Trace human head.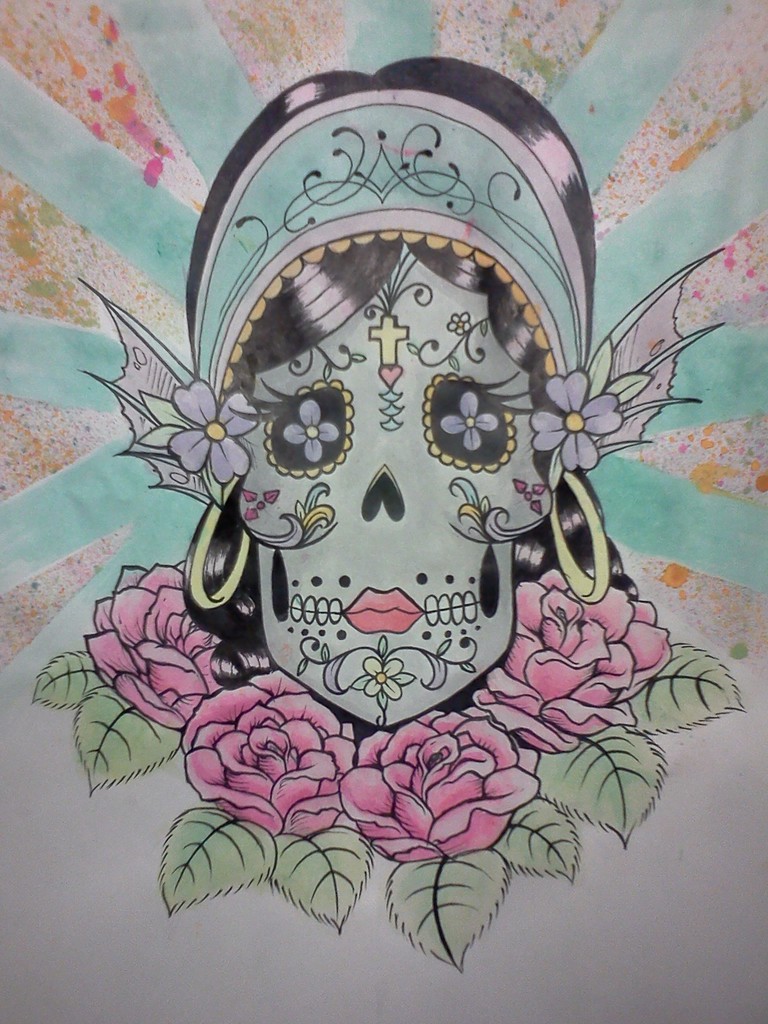
Traced to select_region(177, 47, 599, 730).
